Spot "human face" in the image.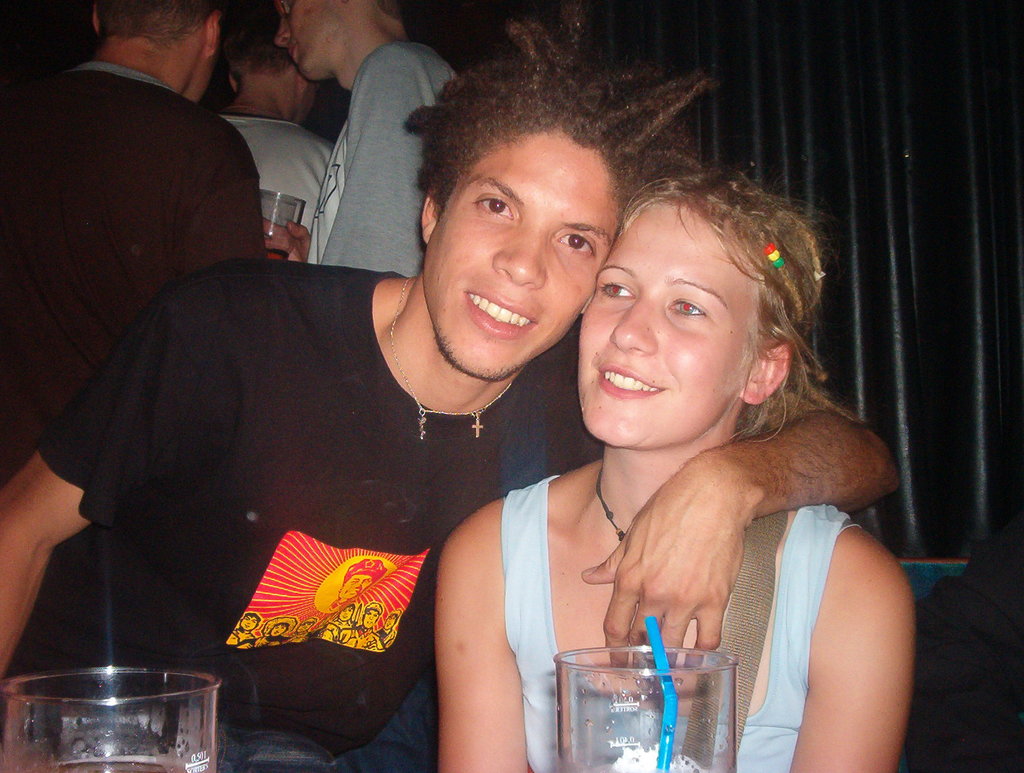
"human face" found at l=577, t=200, r=761, b=460.
